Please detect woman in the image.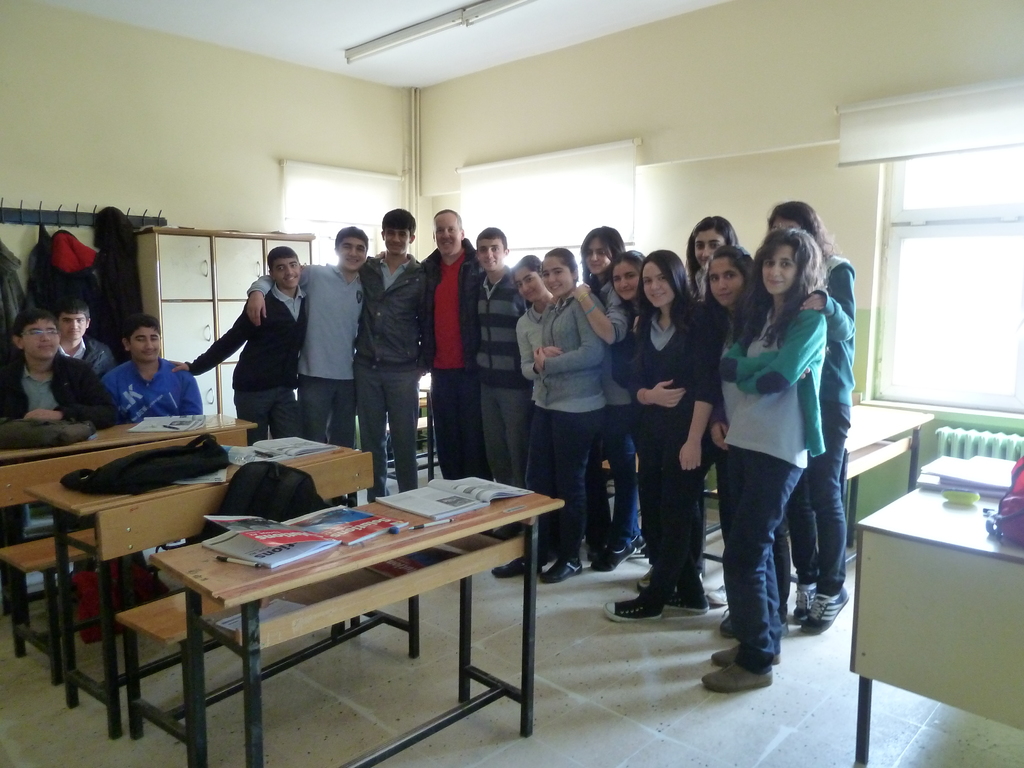
<region>685, 194, 860, 697</region>.
